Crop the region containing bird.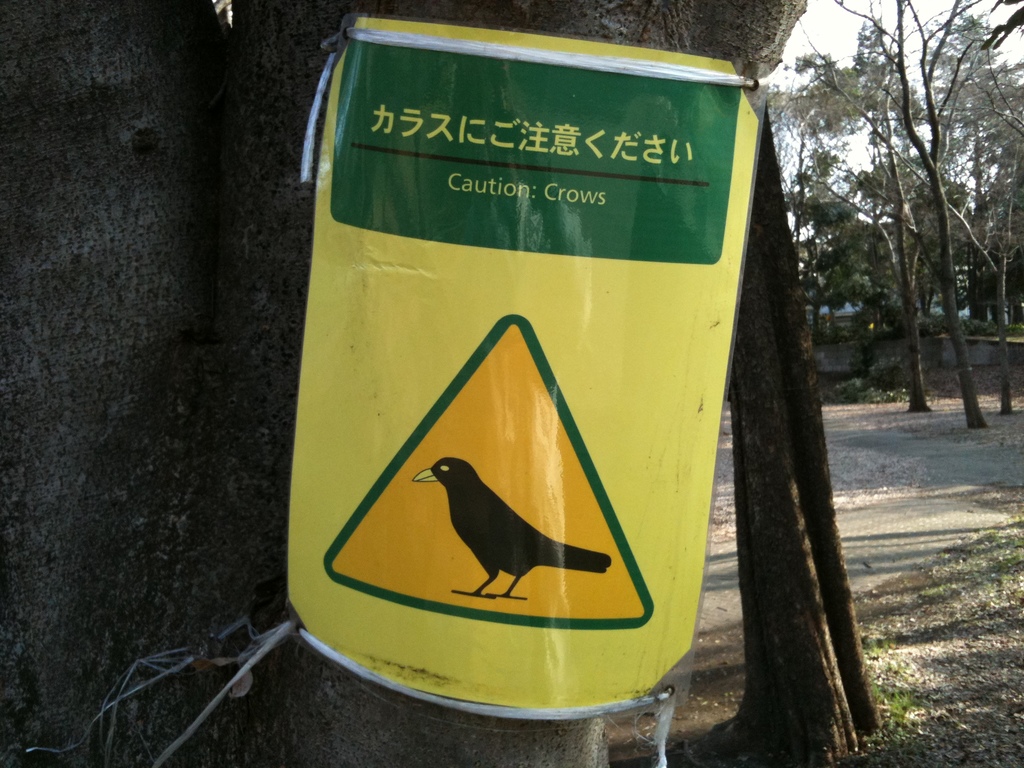
Crop region: BBox(407, 455, 609, 610).
